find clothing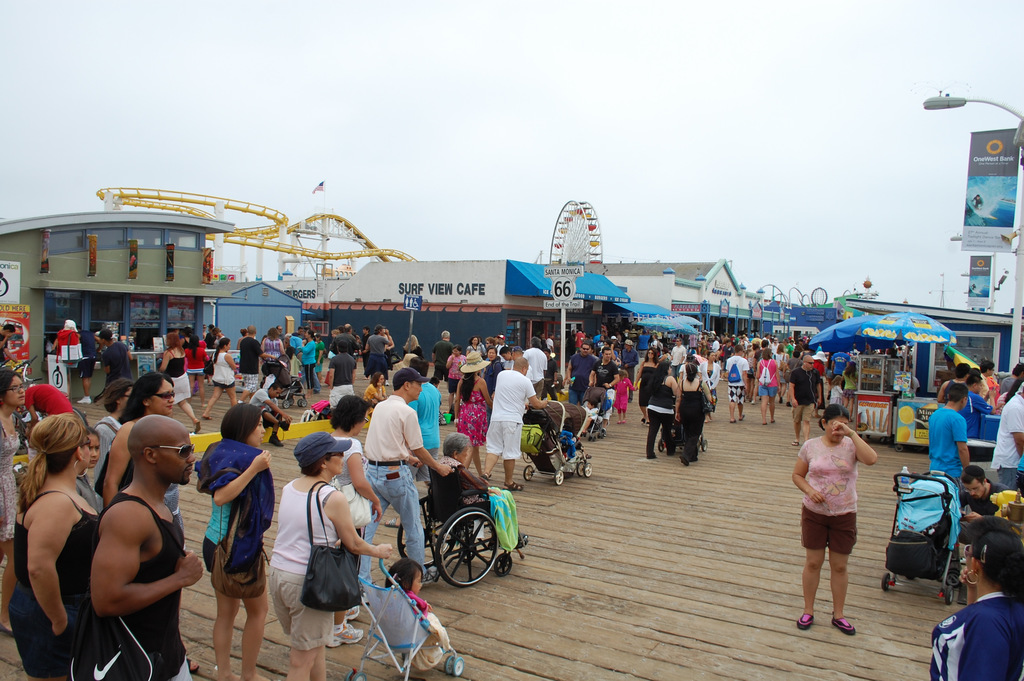
<region>598, 359, 621, 397</region>
